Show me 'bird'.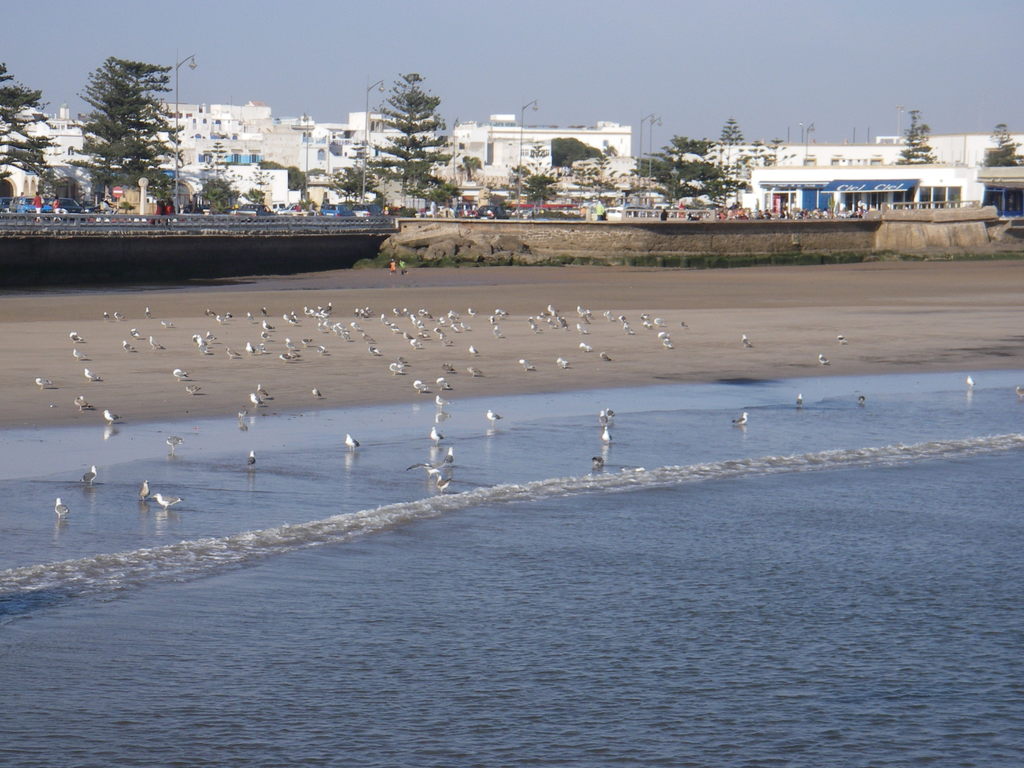
'bird' is here: select_region(259, 307, 268, 316).
